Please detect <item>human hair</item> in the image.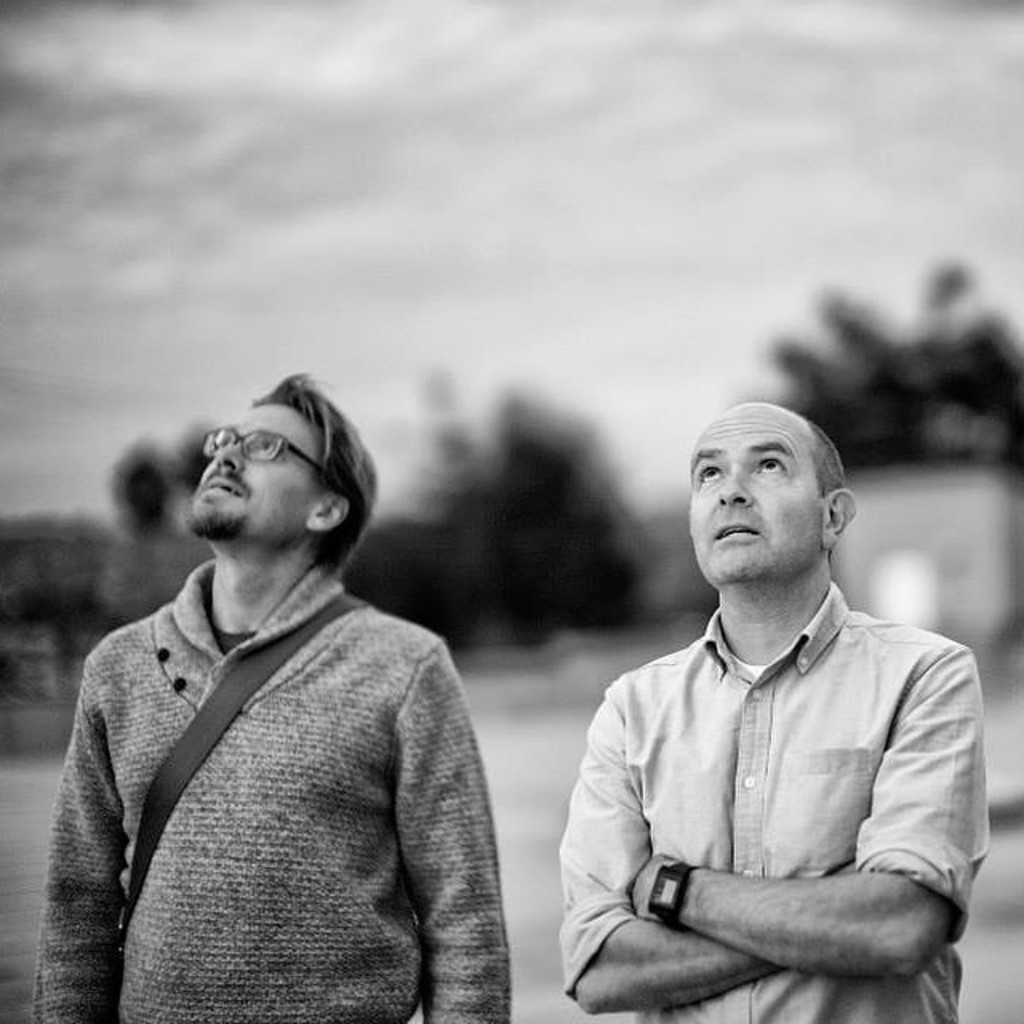
[x1=254, y1=370, x2=384, y2=576].
